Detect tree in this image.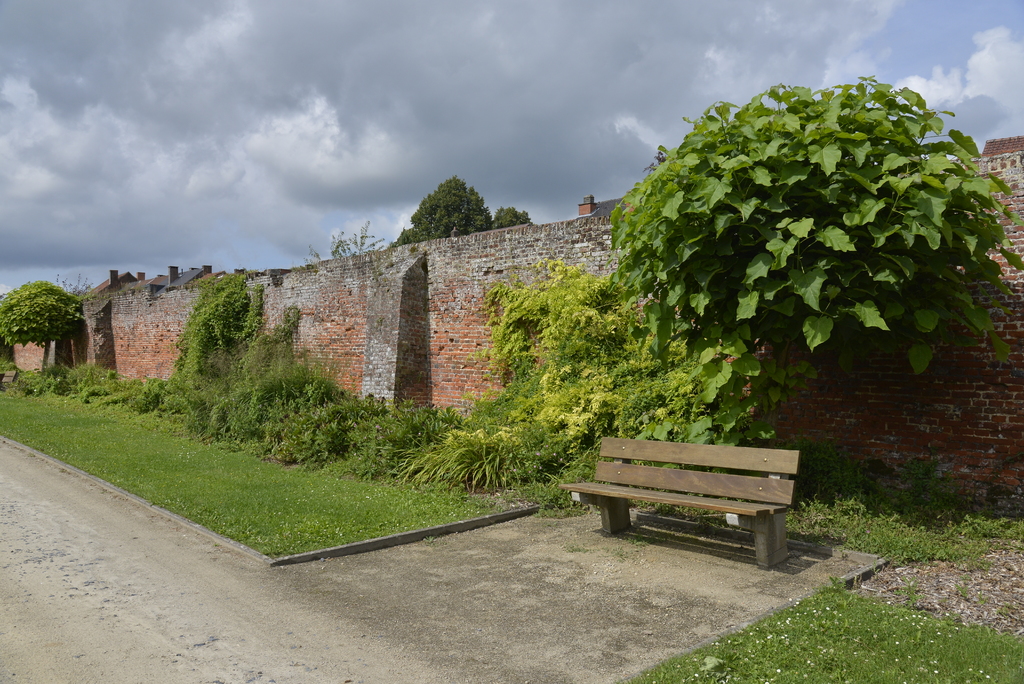
Detection: (left=430, top=257, right=769, bottom=504).
